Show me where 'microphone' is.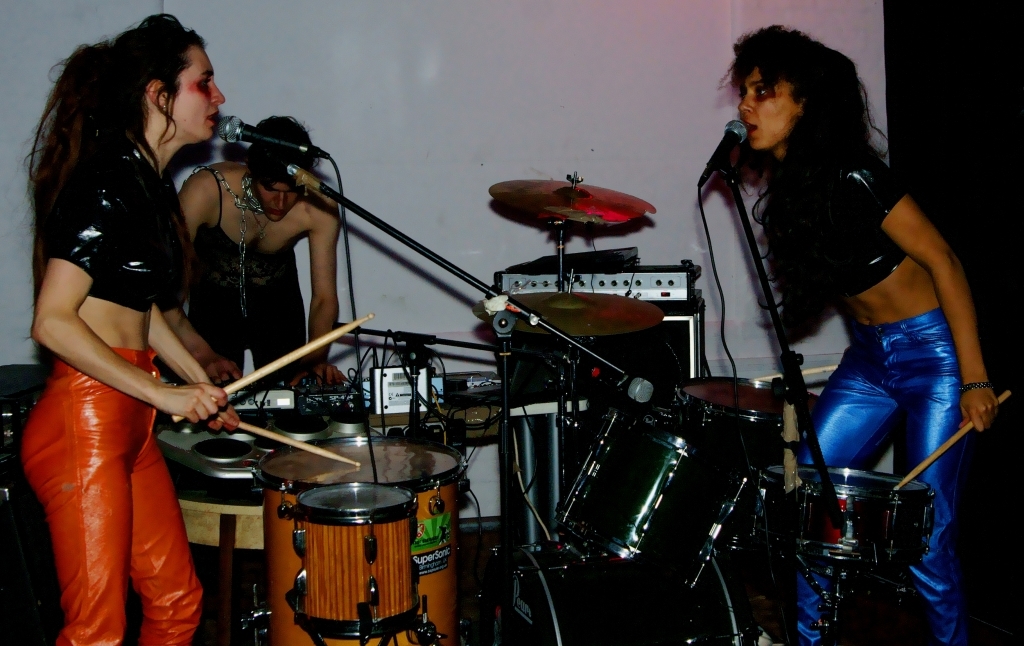
'microphone' is at (left=217, top=112, right=301, bottom=150).
